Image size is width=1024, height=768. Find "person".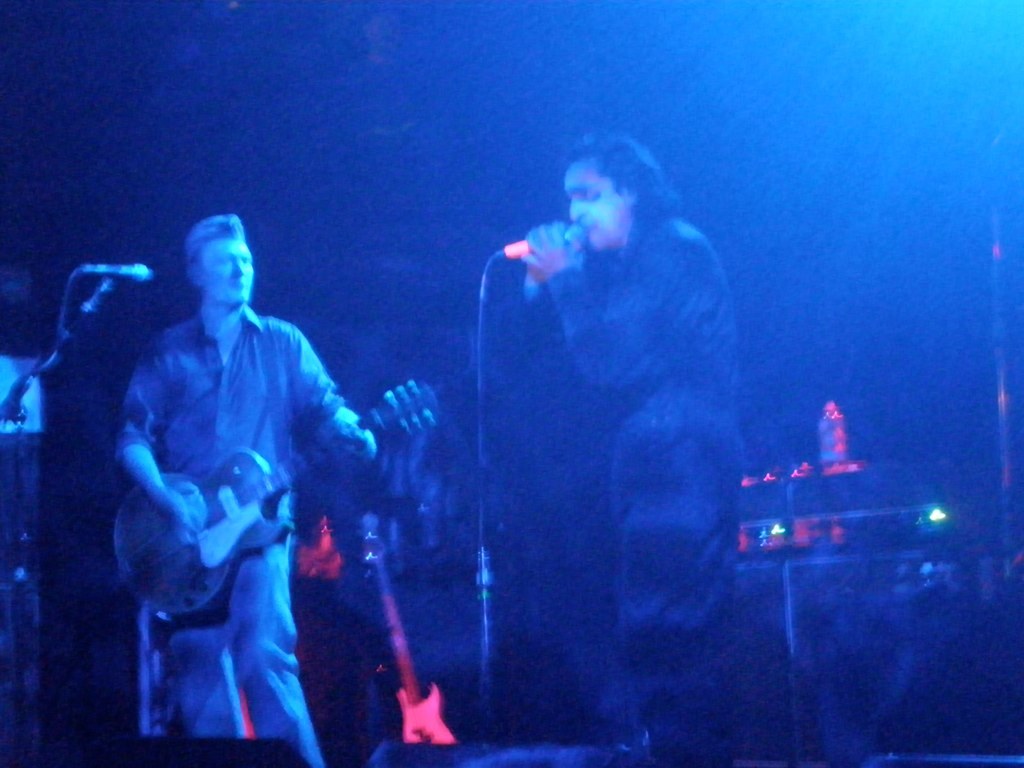
(111, 210, 411, 767).
